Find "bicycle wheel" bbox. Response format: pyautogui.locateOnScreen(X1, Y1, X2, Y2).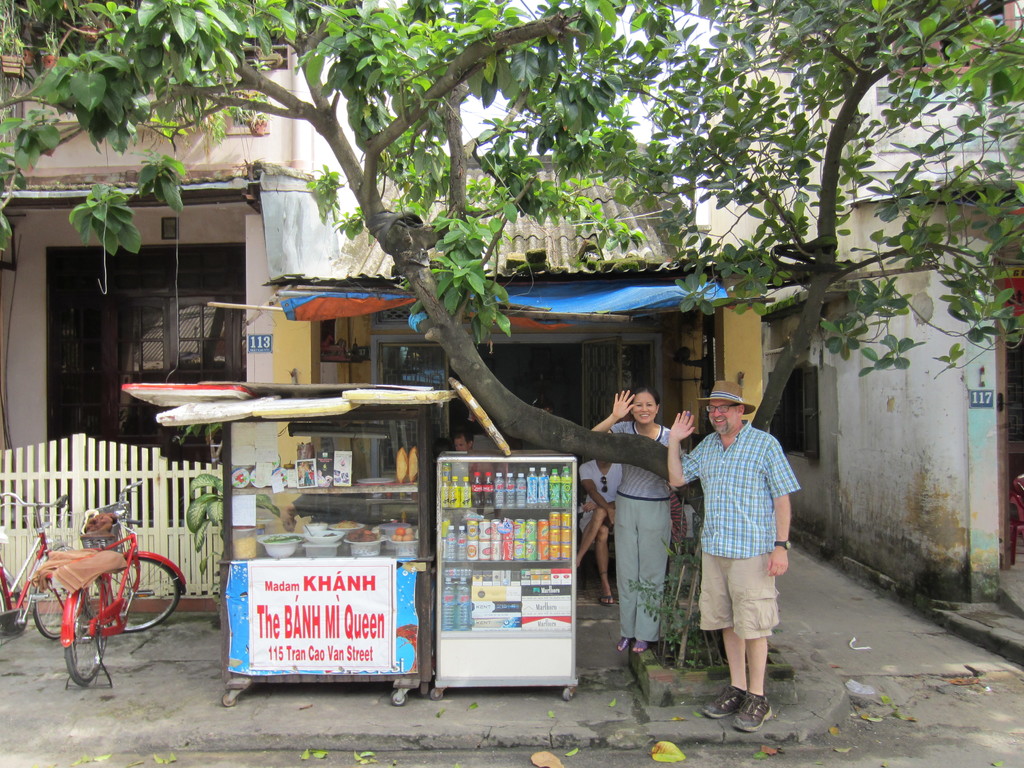
pyautogui.locateOnScreen(79, 557, 182, 633).
